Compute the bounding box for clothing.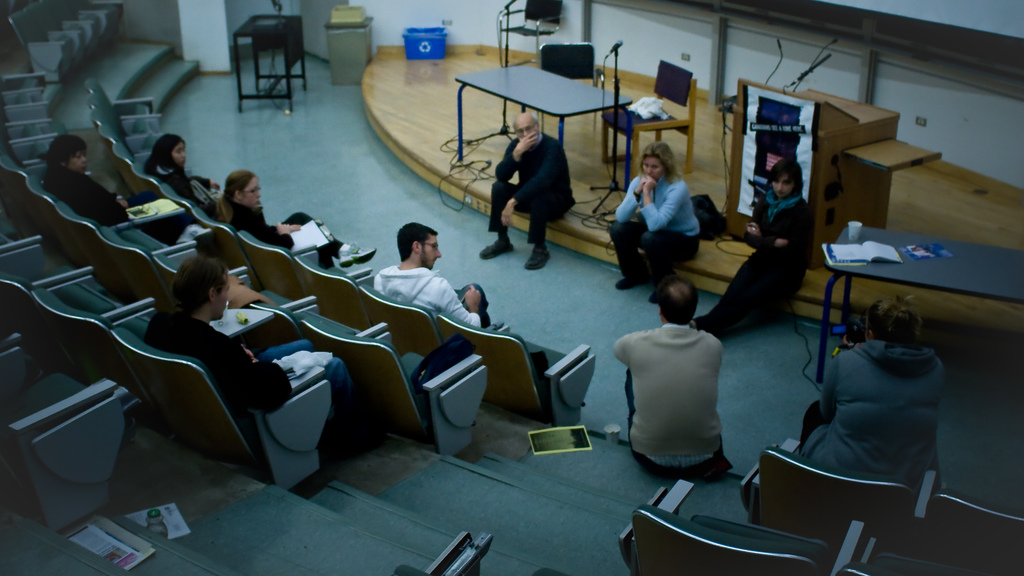
619:147:702:273.
